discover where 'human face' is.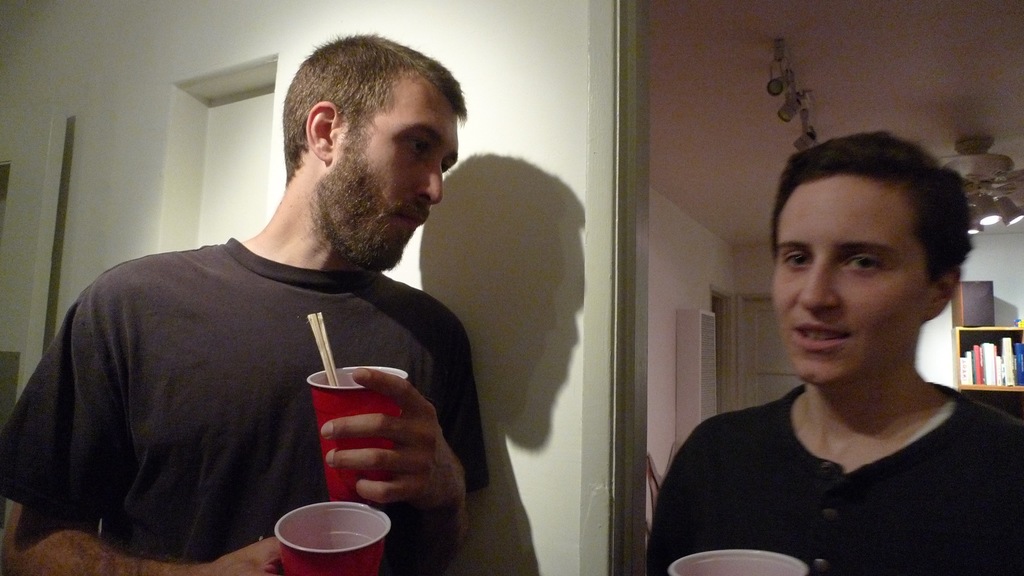
Discovered at l=335, t=88, r=456, b=278.
